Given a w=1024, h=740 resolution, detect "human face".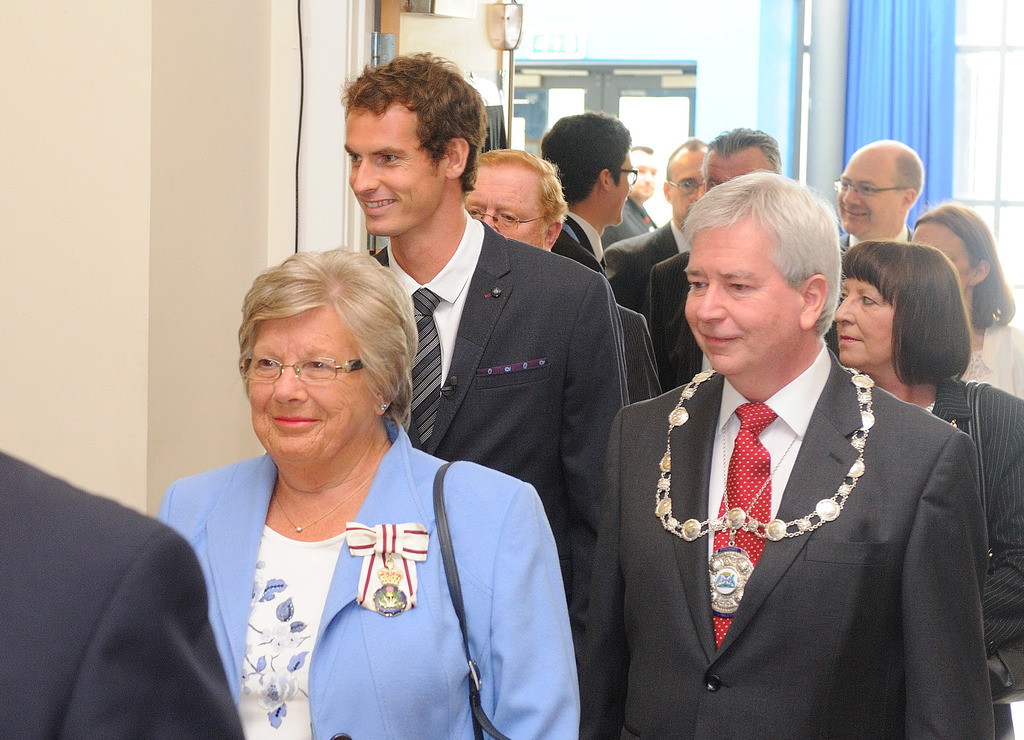
{"x1": 610, "y1": 151, "x2": 634, "y2": 224}.
